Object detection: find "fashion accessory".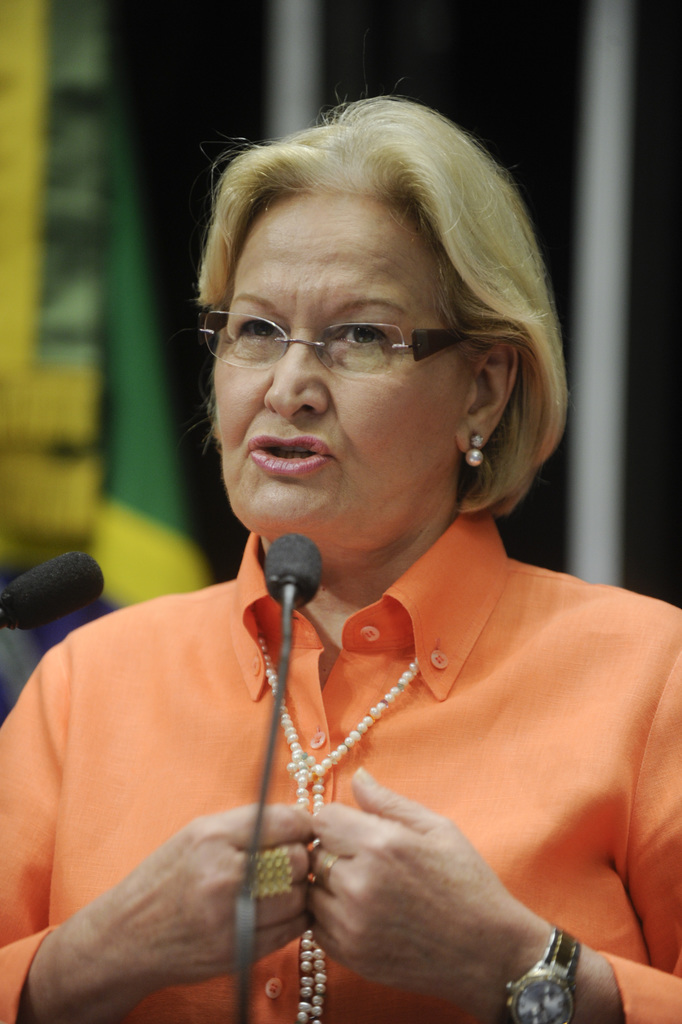
(x1=464, y1=430, x2=485, y2=468).
